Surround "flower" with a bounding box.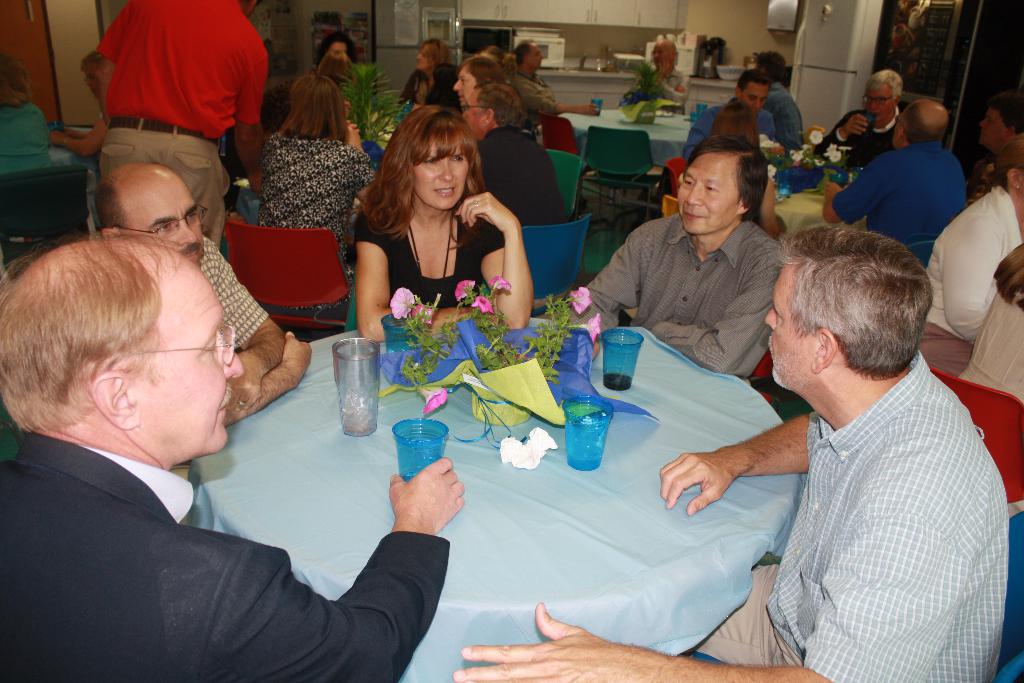
<bbox>790, 147, 806, 160</bbox>.
